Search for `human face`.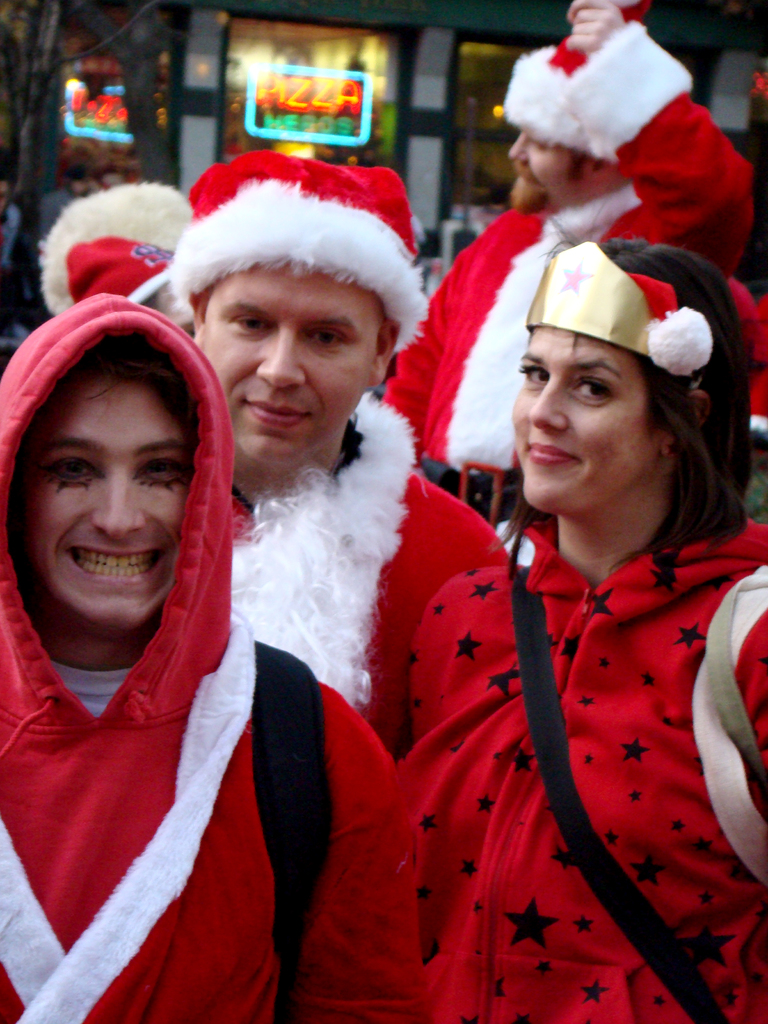
Found at locate(198, 262, 379, 470).
